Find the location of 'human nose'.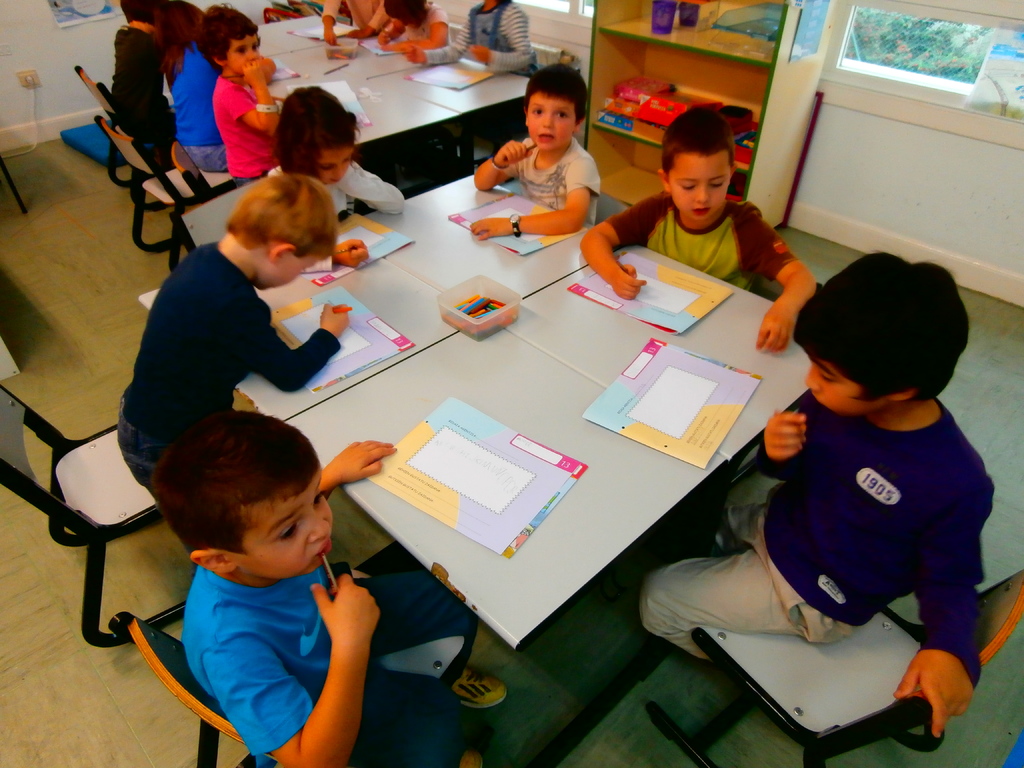
Location: box(250, 50, 259, 58).
